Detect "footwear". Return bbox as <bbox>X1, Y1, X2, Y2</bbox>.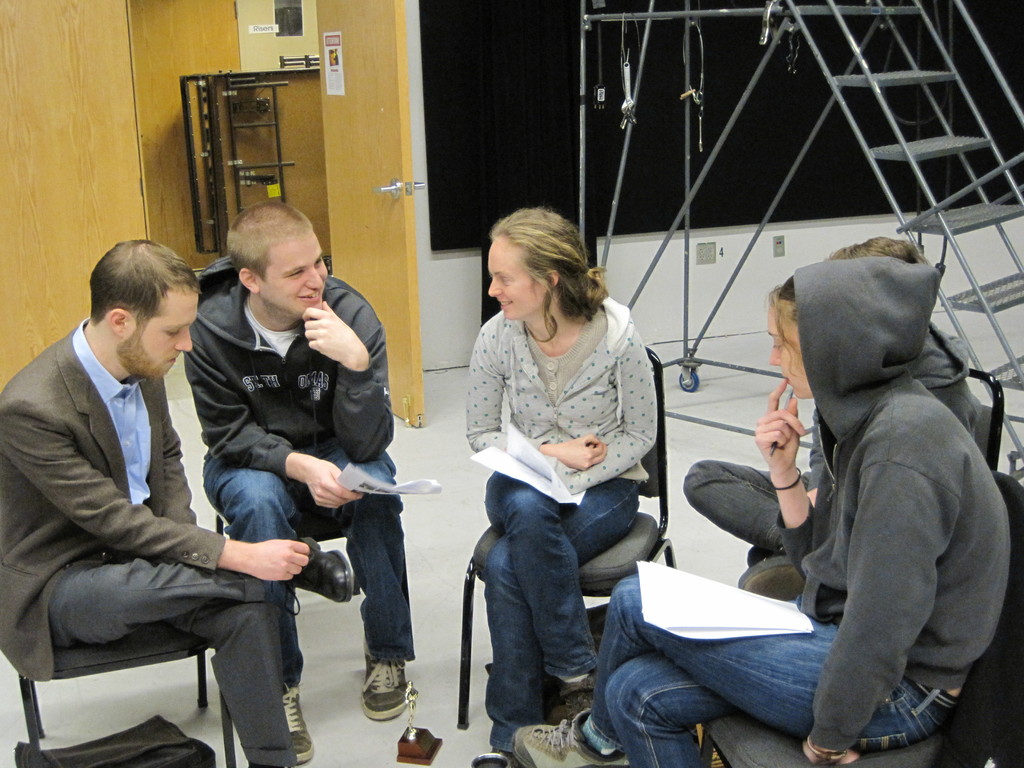
<bbox>509, 705, 630, 767</bbox>.
